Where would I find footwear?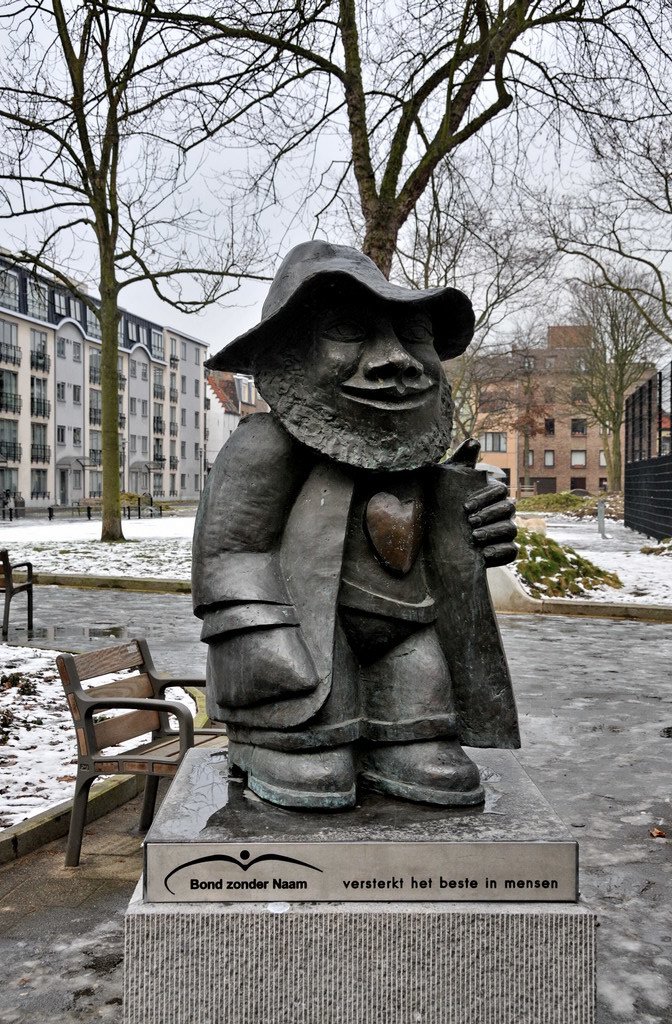
At <box>359,737,494,808</box>.
